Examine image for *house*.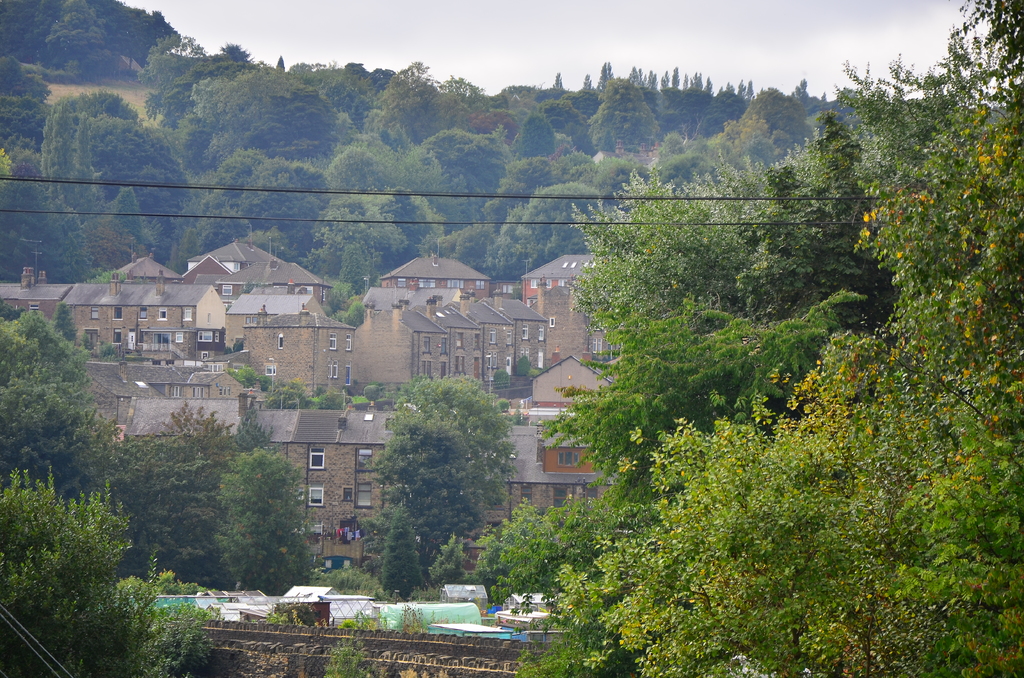
Examination result: <bbox>73, 285, 227, 346</bbox>.
